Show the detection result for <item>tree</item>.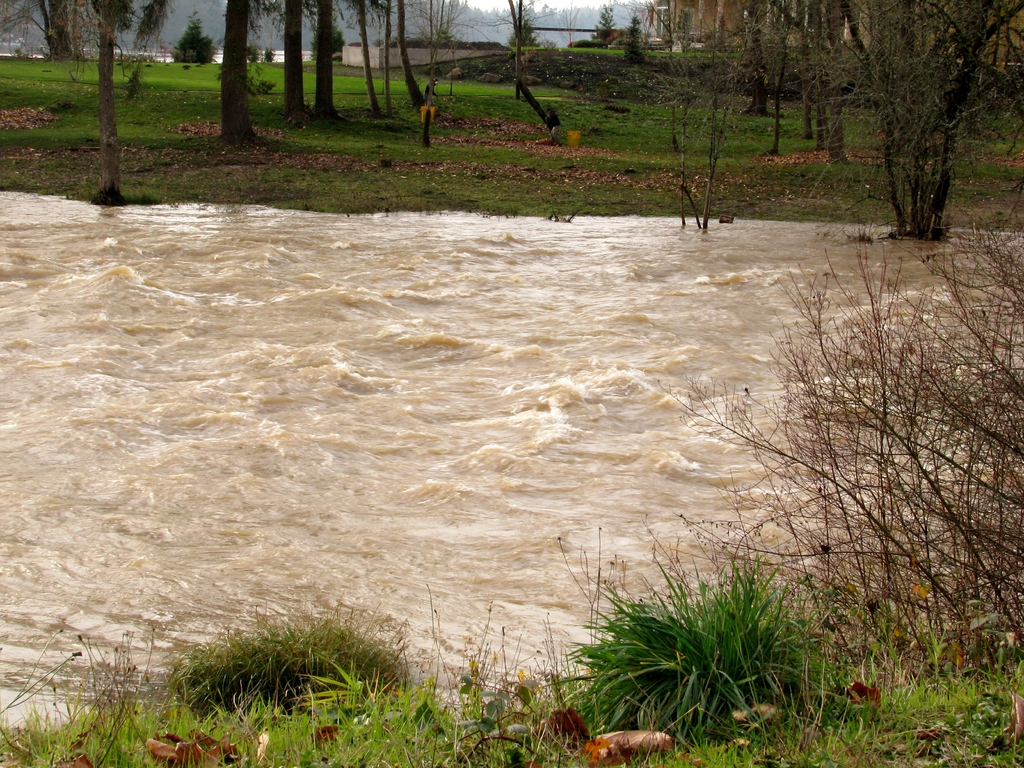
x1=504, y1=4, x2=551, y2=50.
